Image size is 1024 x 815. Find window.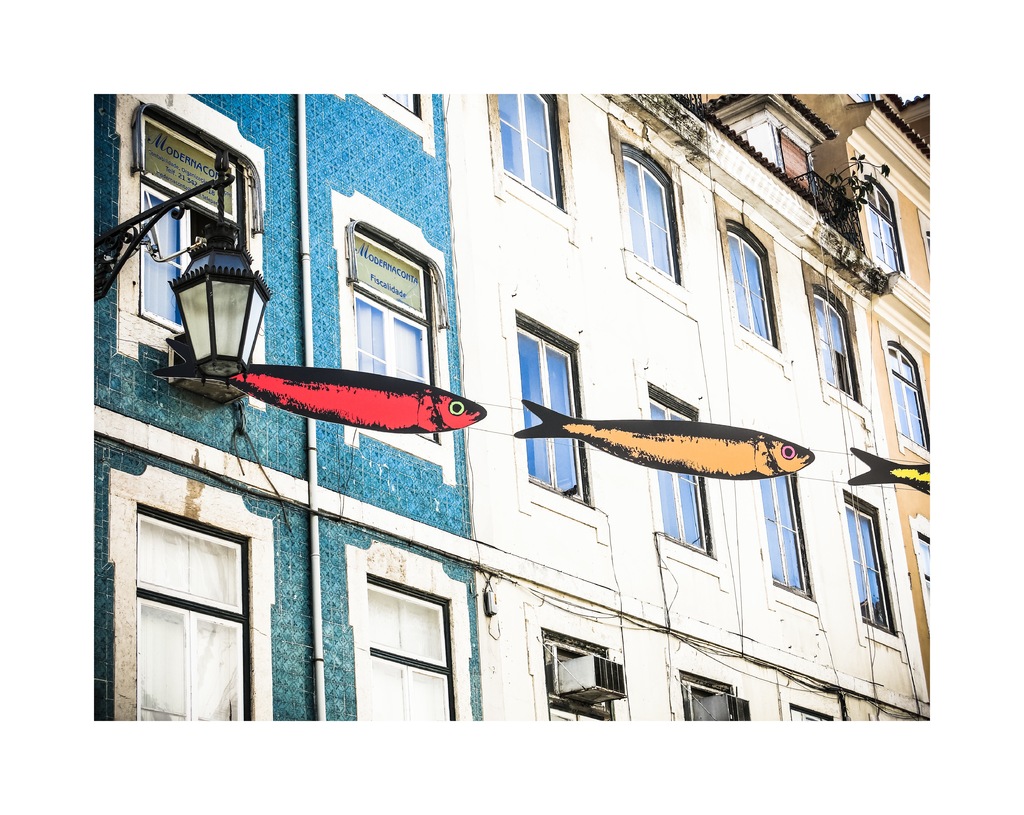
(x1=127, y1=504, x2=254, y2=718).
